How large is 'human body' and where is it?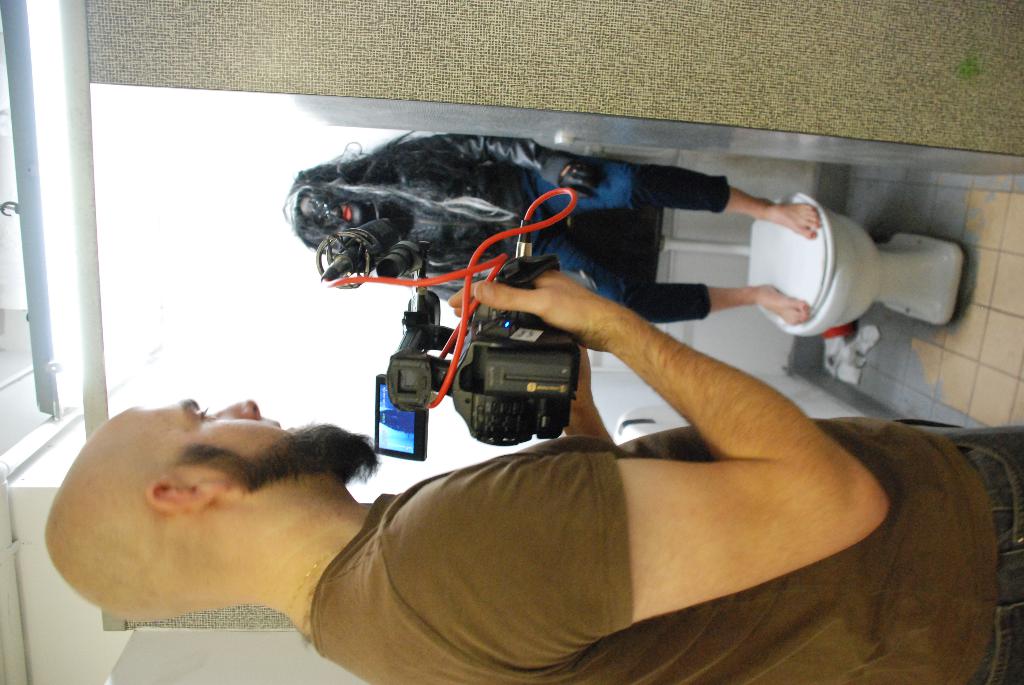
Bounding box: <region>268, 143, 823, 336</region>.
